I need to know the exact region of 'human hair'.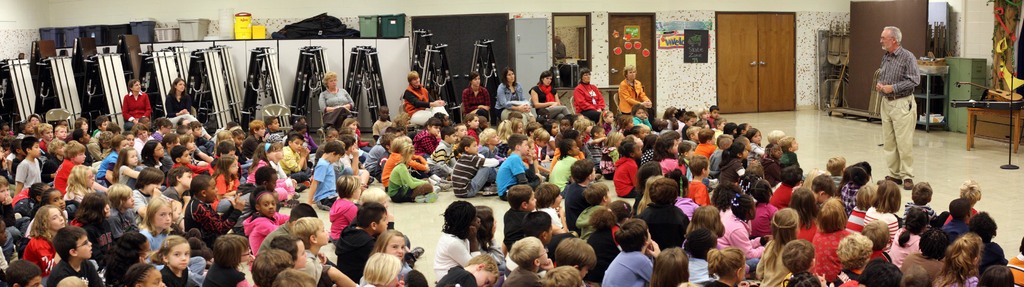
Region: (x1=783, y1=270, x2=819, y2=286).
